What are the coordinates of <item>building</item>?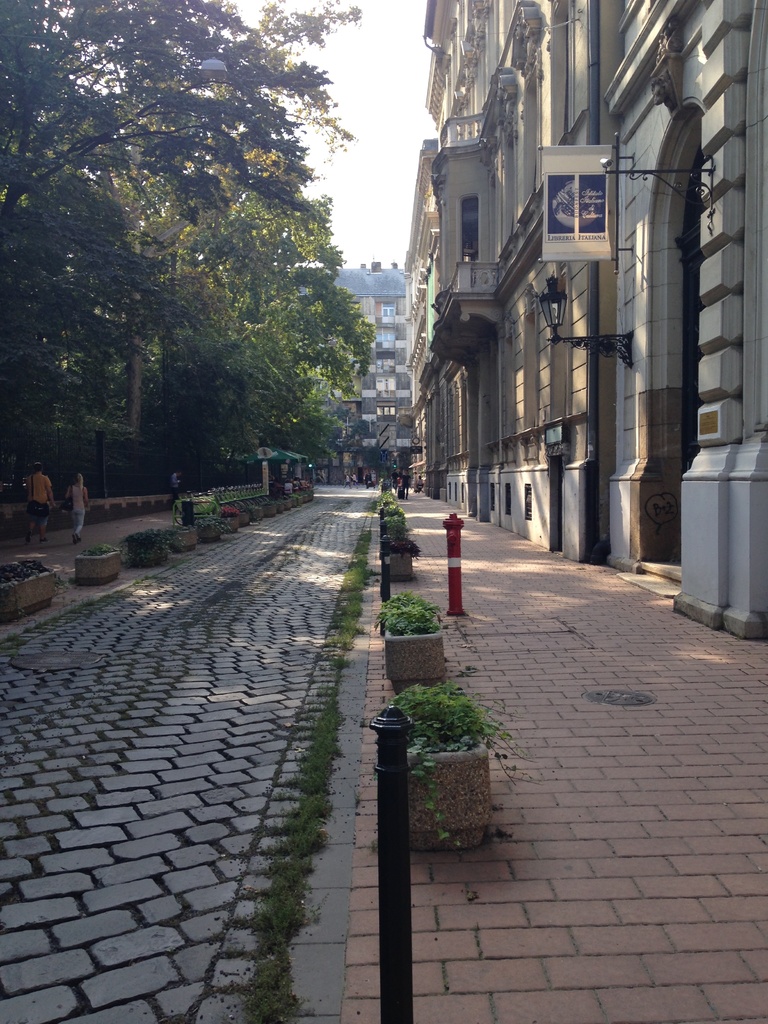
307,255,405,486.
